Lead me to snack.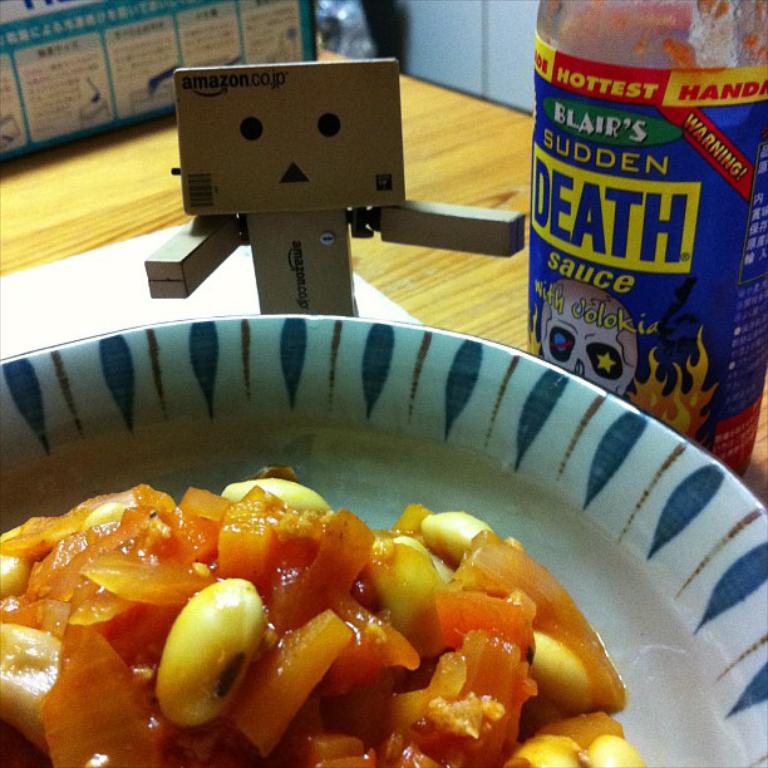
Lead to crop(0, 463, 640, 767).
